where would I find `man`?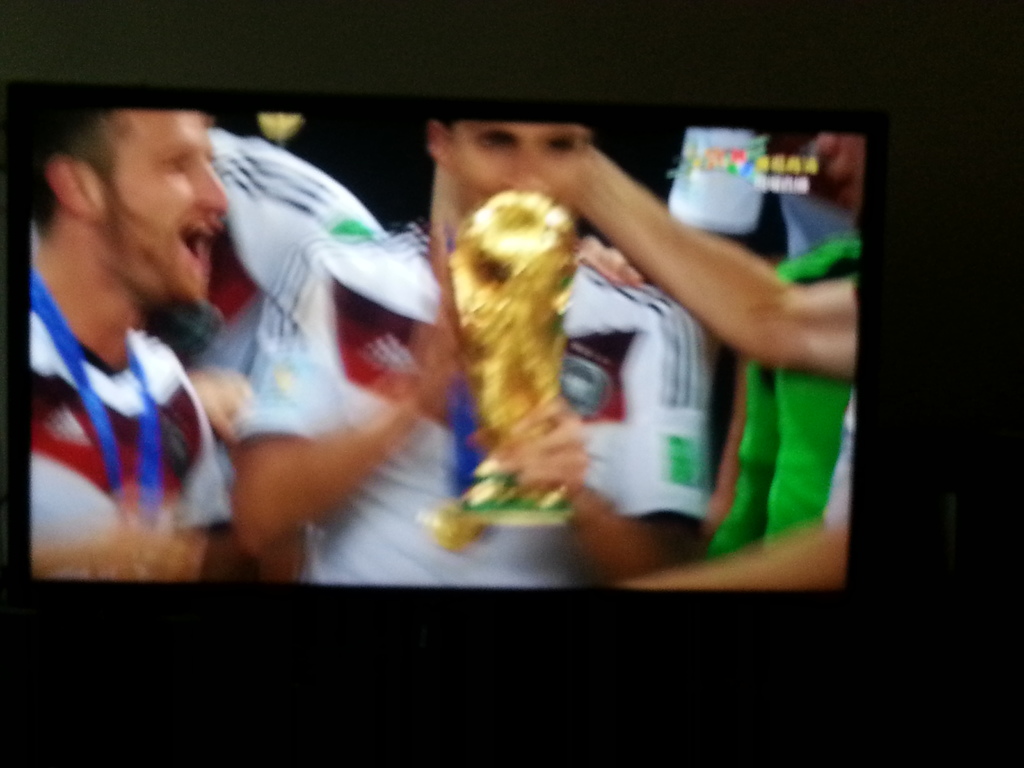
At x1=223 y1=98 x2=724 y2=595.
